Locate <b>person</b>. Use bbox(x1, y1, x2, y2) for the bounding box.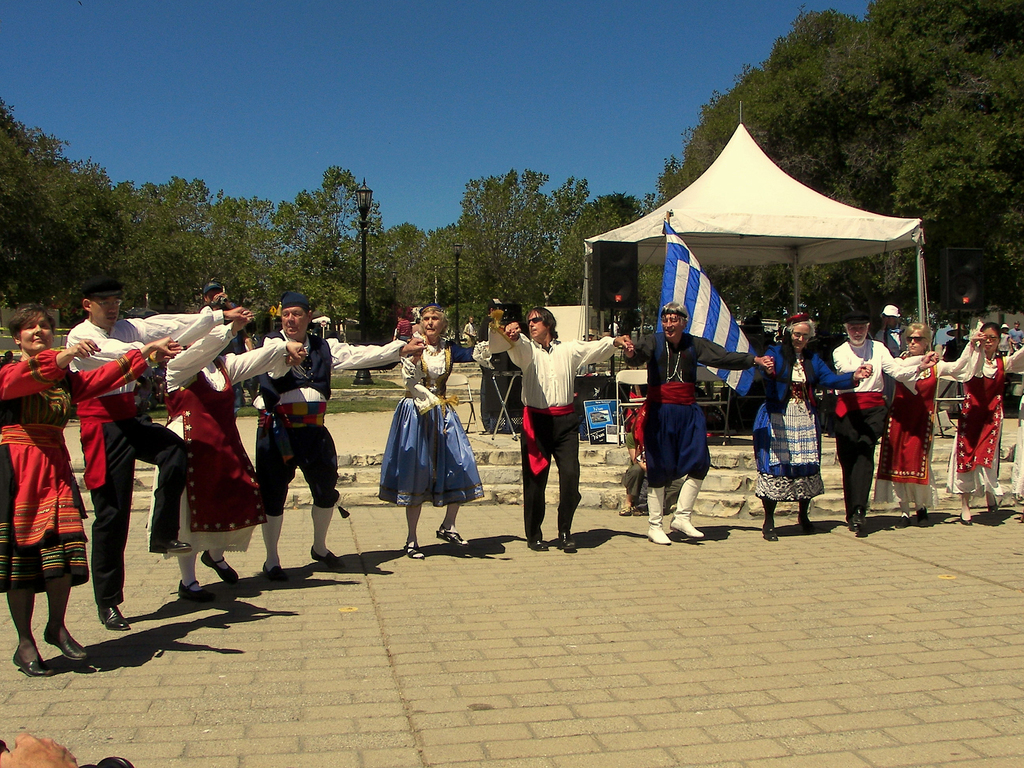
bbox(411, 320, 419, 335).
